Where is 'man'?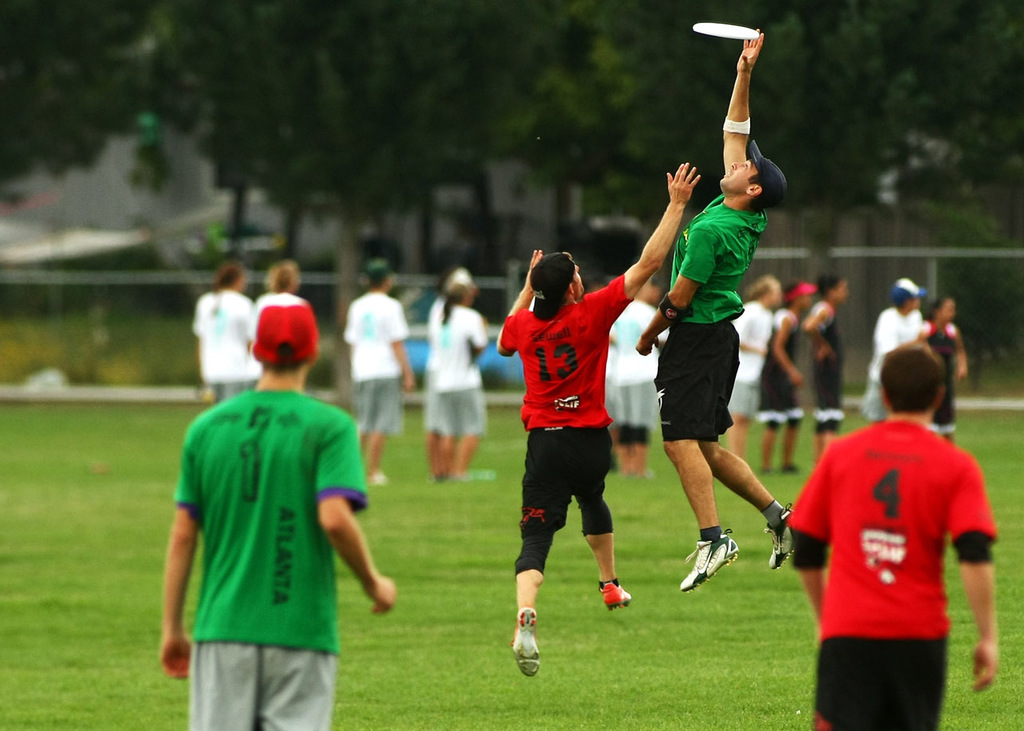
[147, 287, 393, 725].
